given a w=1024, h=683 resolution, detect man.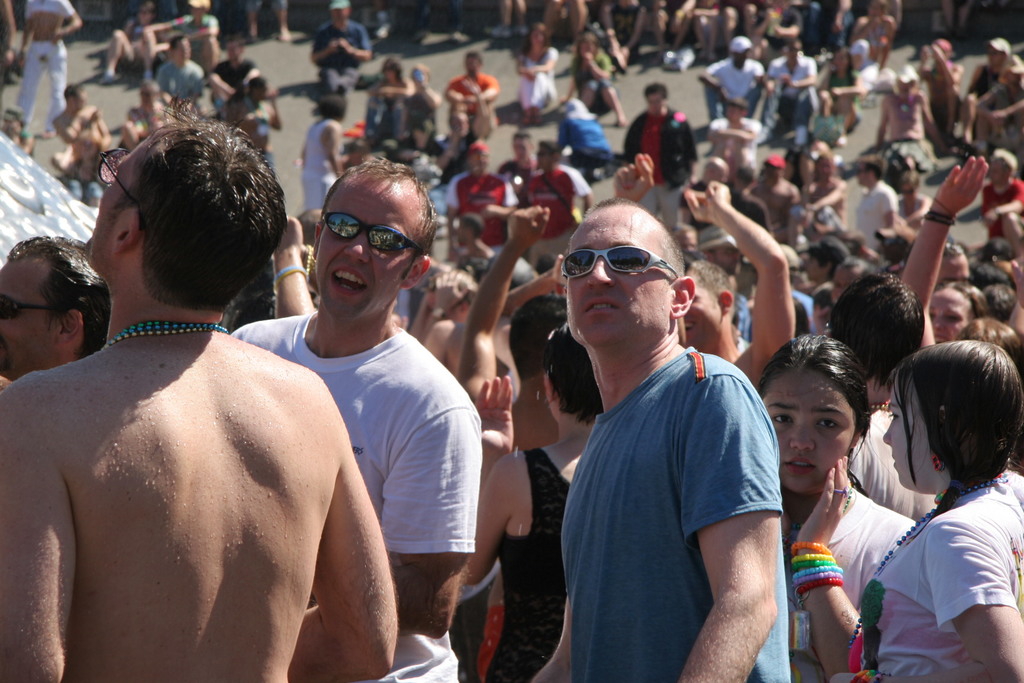
l=0, t=124, r=404, b=682.
